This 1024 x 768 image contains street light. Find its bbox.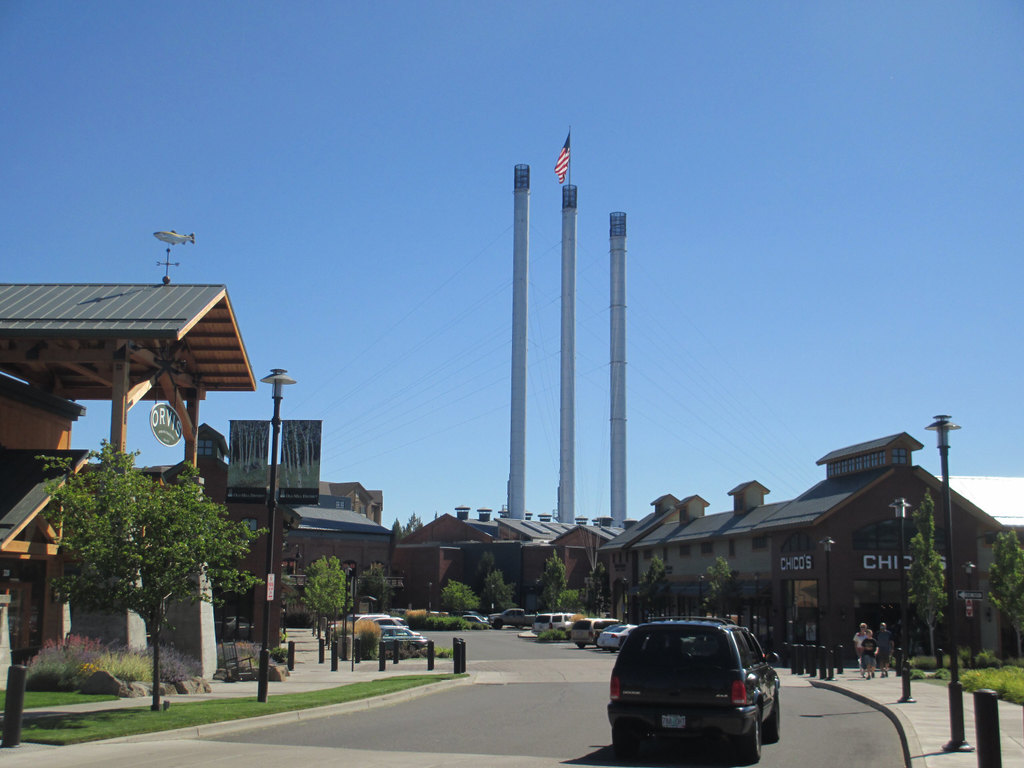
[695, 576, 702, 616].
